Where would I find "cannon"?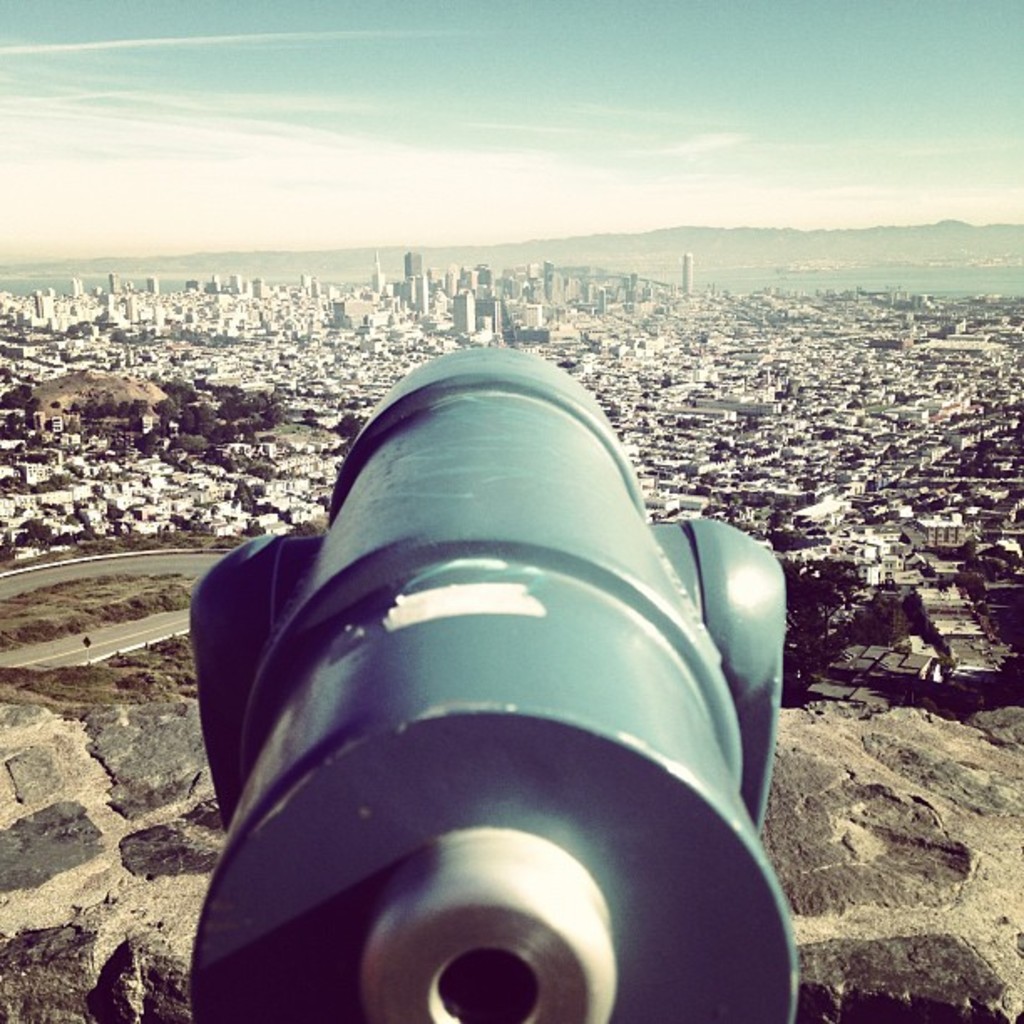
At {"left": 184, "top": 345, "right": 798, "bottom": 1022}.
